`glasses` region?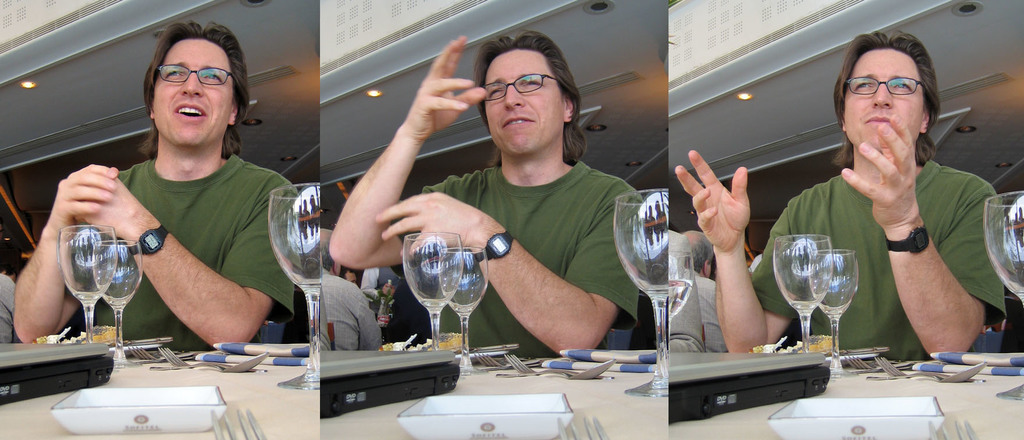
crop(159, 62, 236, 87)
